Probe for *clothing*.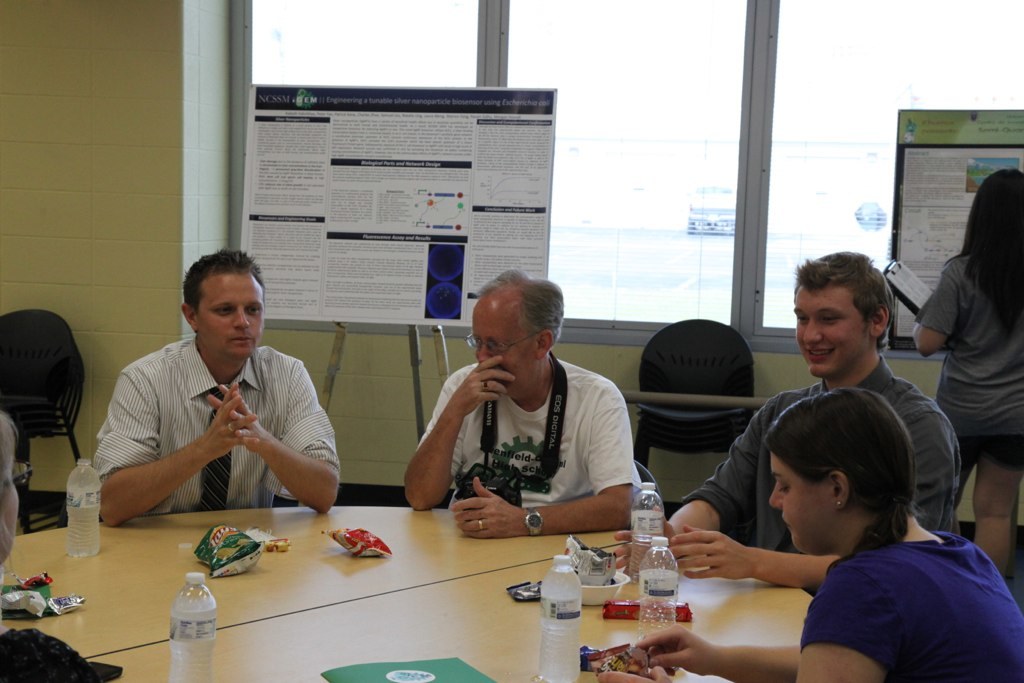
Probe result: [x1=802, y1=528, x2=1023, y2=682].
